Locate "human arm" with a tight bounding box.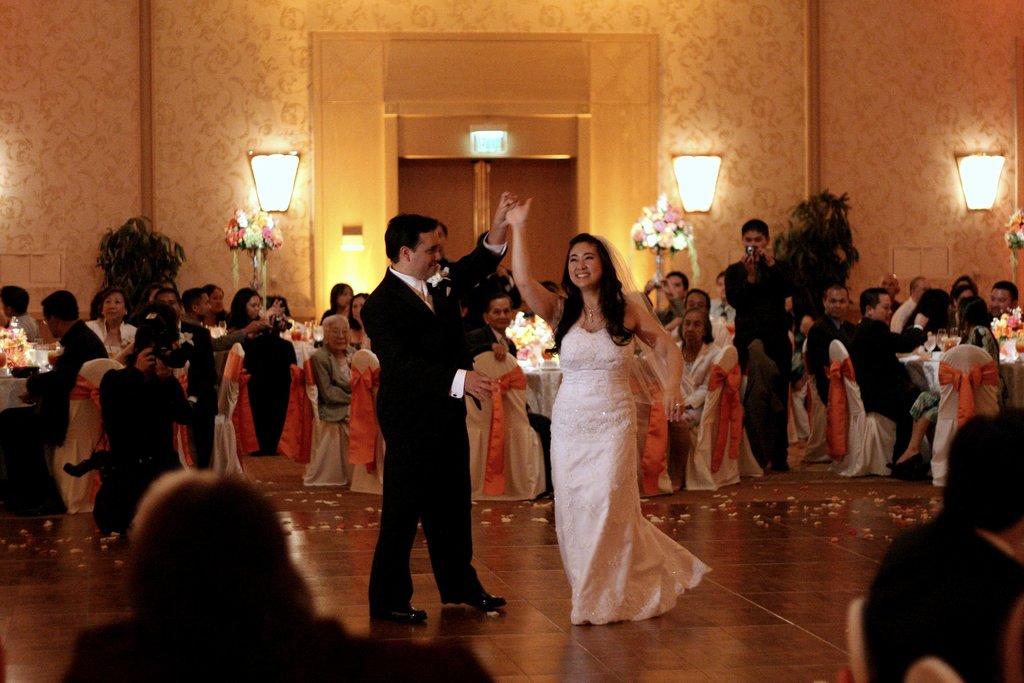
bbox(727, 252, 758, 310).
